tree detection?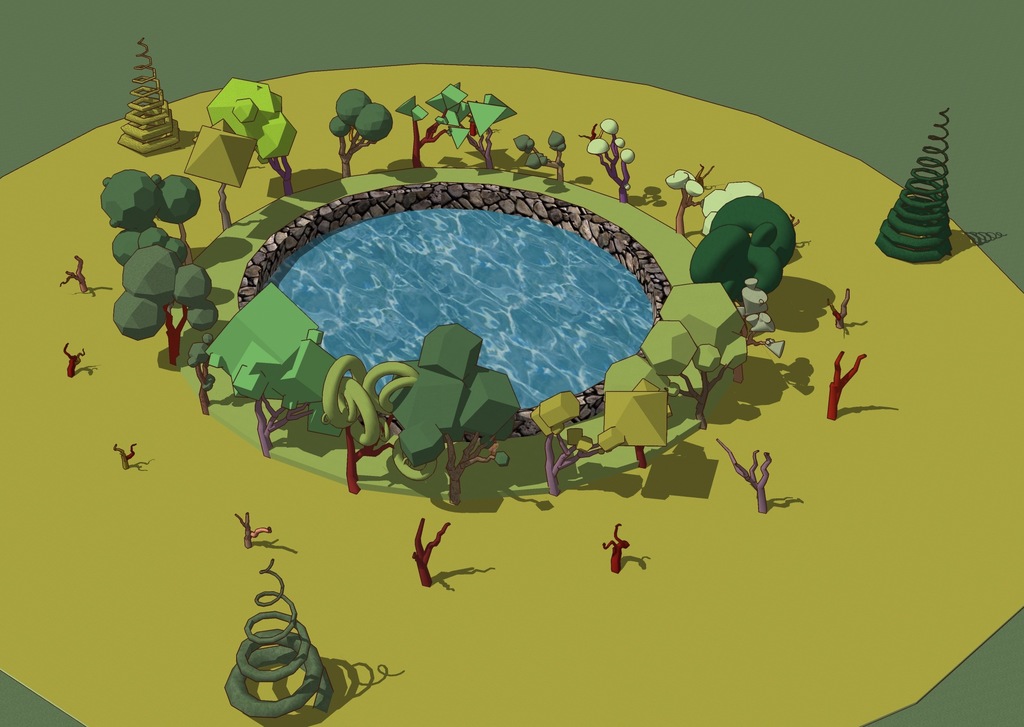
bbox=[324, 81, 397, 180]
